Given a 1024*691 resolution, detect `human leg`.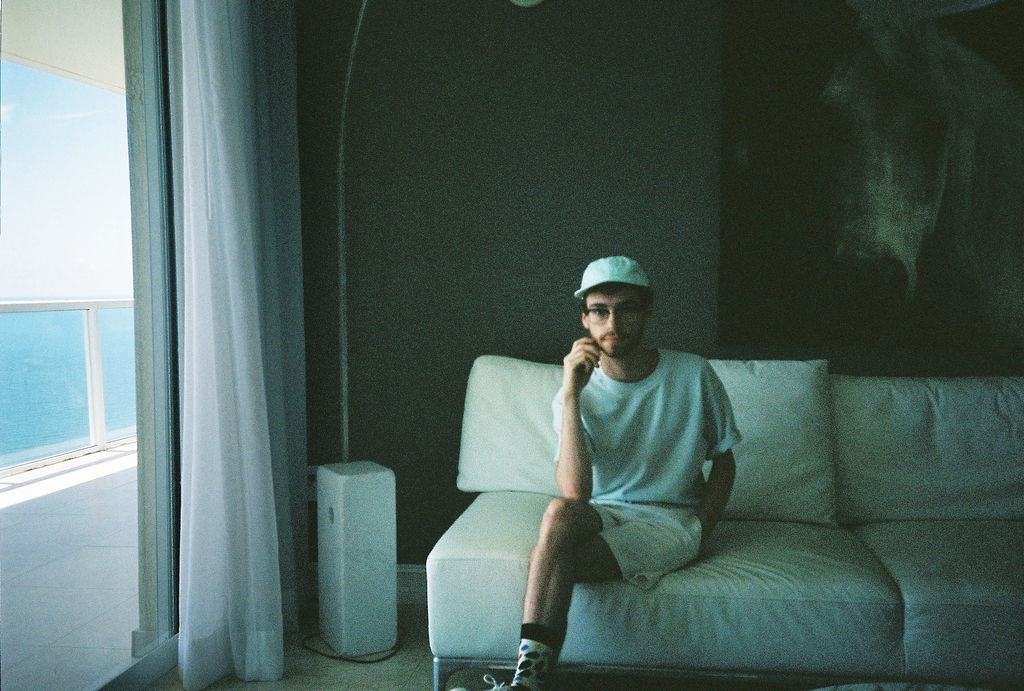
540 512 701 683.
